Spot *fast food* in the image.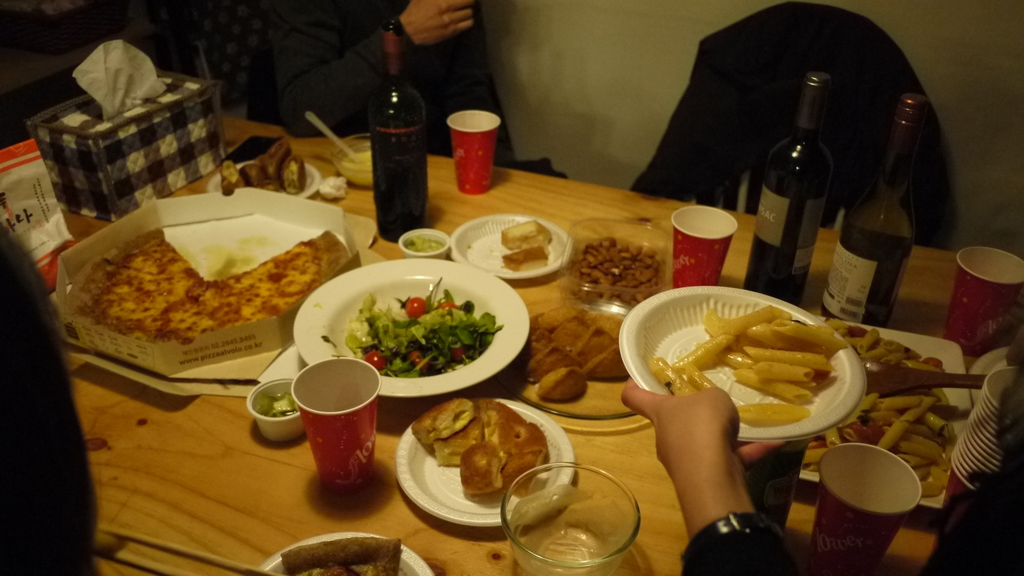
*fast food* found at <bbox>76, 233, 322, 335</bbox>.
